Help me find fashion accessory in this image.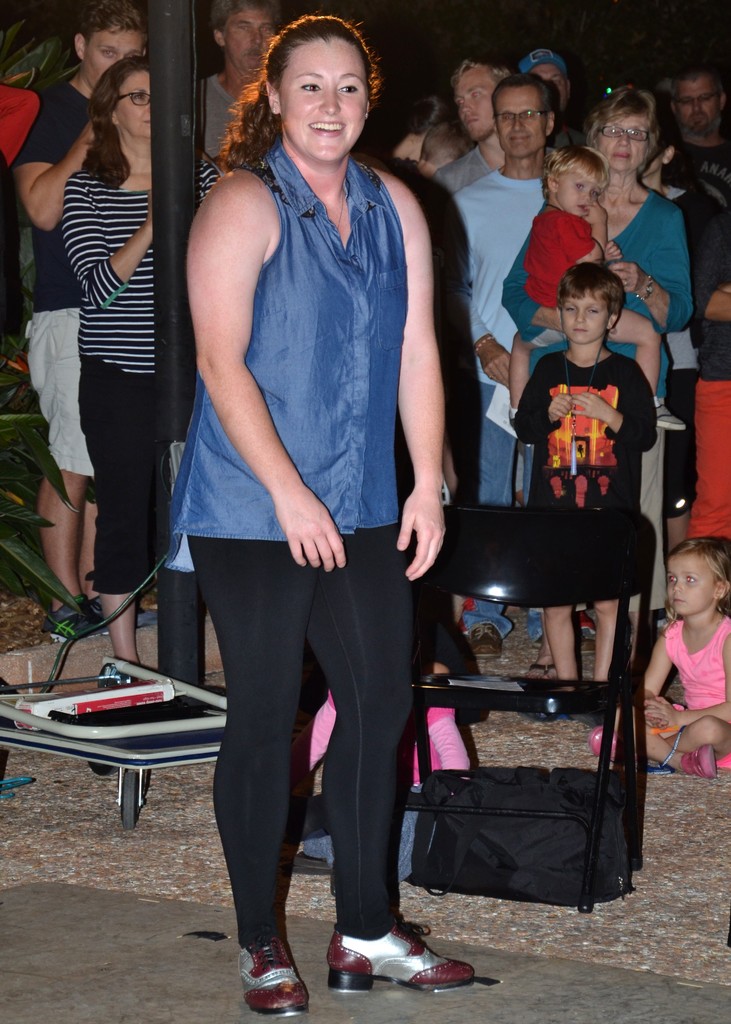
Found it: rect(474, 336, 497, 353).
